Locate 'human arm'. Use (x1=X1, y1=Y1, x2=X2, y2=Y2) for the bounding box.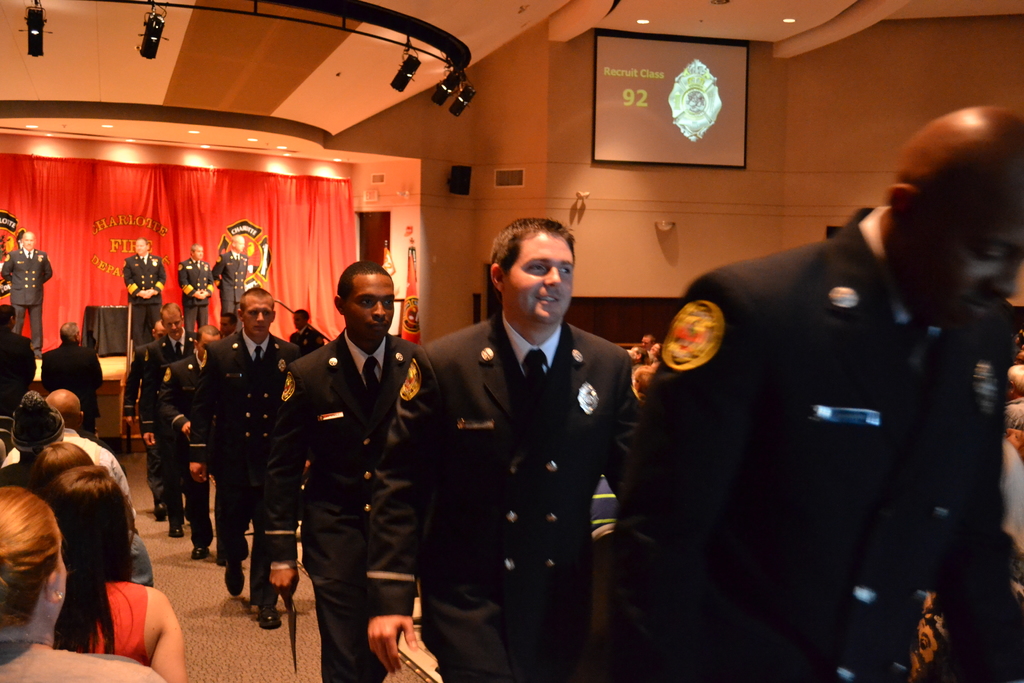
(x1=184, y1=341, x2=214, y2=487).
